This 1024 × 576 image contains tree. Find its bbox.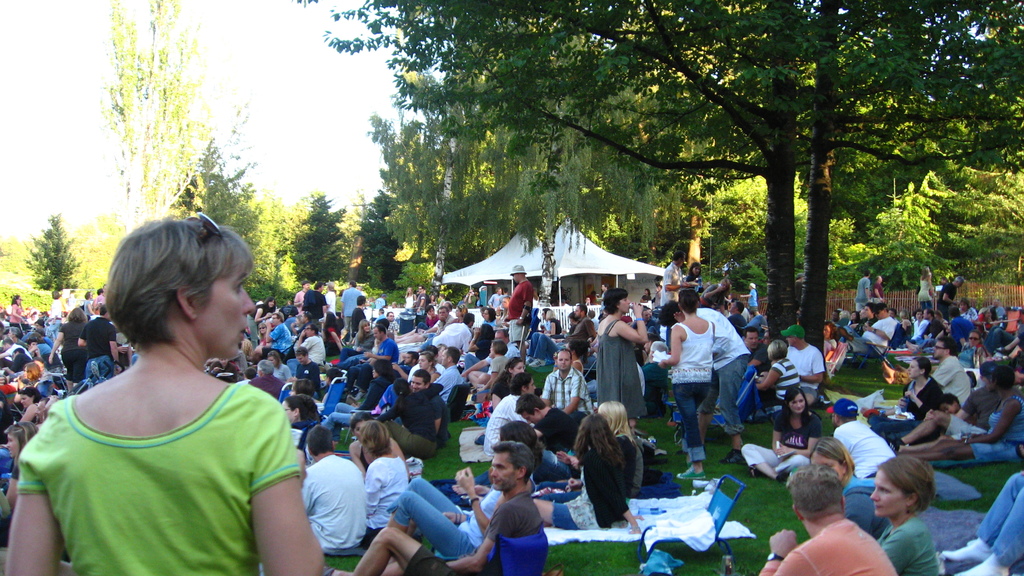
select_region(303, 0, 1023, 397).
